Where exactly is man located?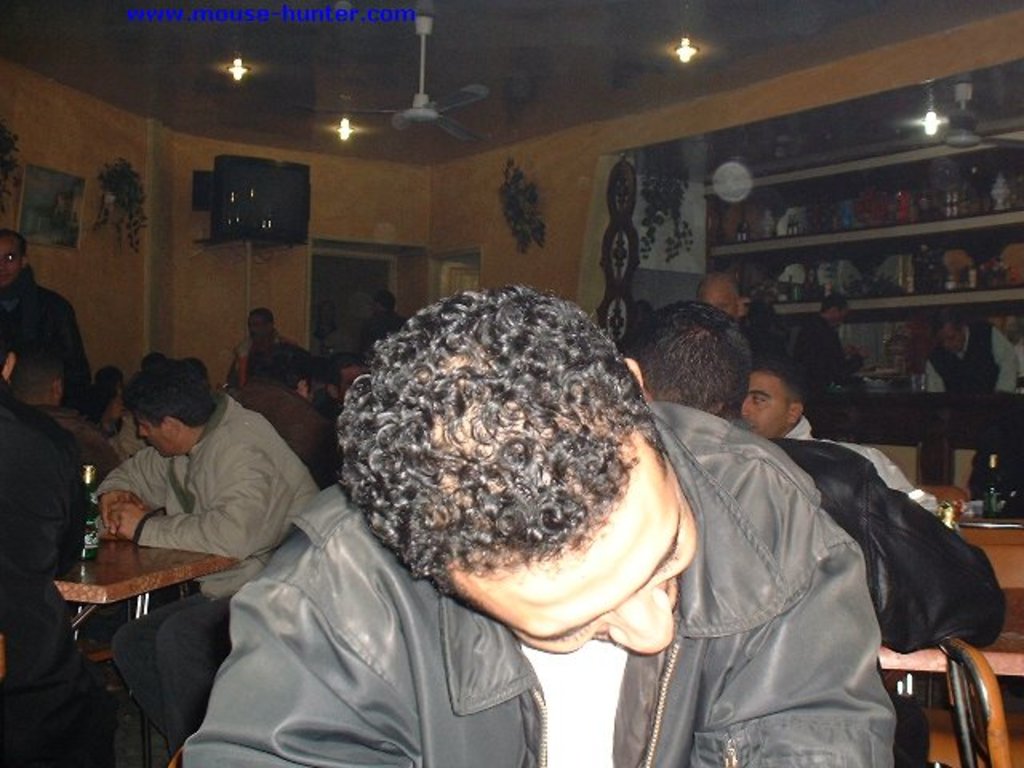
Its bounding box is {"x1": 694, "y1": 274, "x2": 840, "y2": 392}.
